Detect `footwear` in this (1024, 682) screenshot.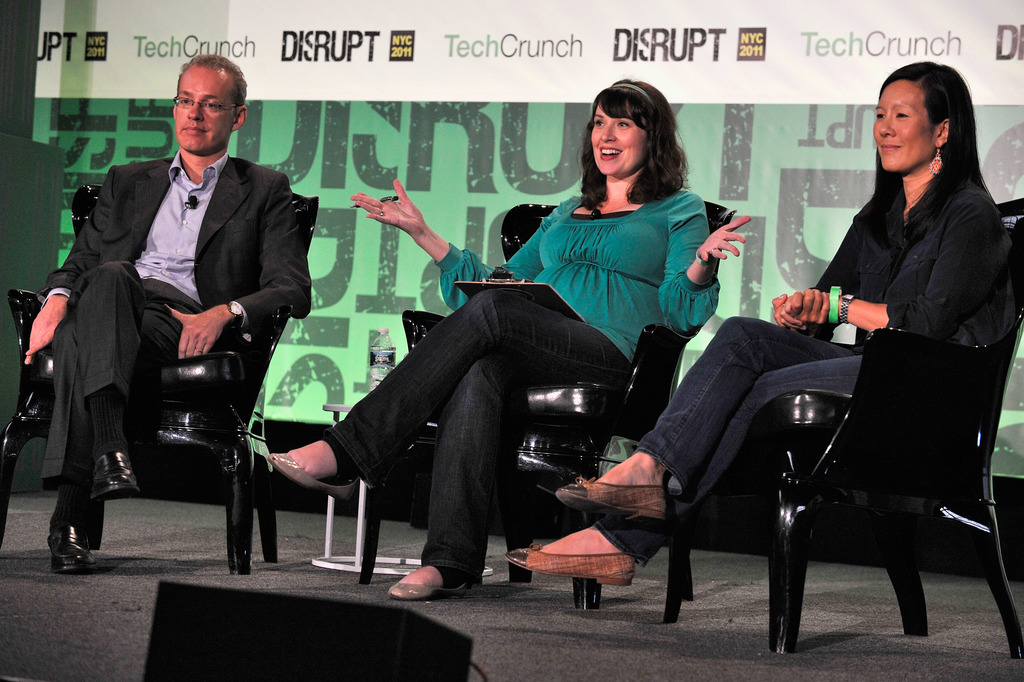
Detection: BBox(508, 544, 636, 587).
